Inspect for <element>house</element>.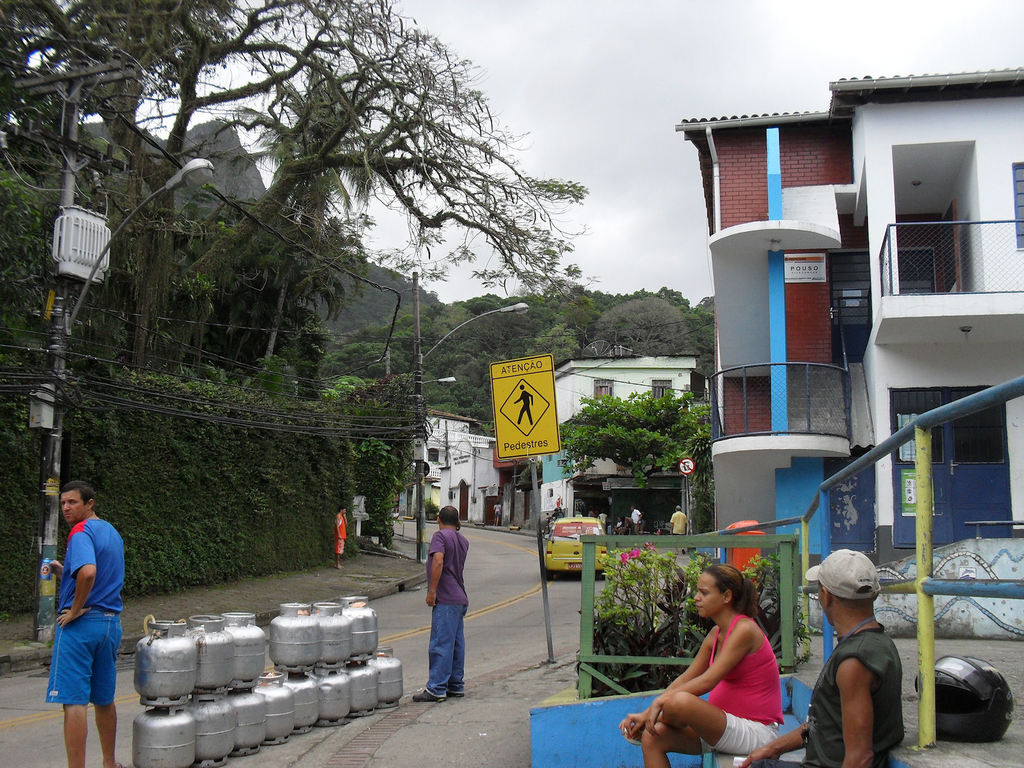
Inspection: (555,355,691,433).
